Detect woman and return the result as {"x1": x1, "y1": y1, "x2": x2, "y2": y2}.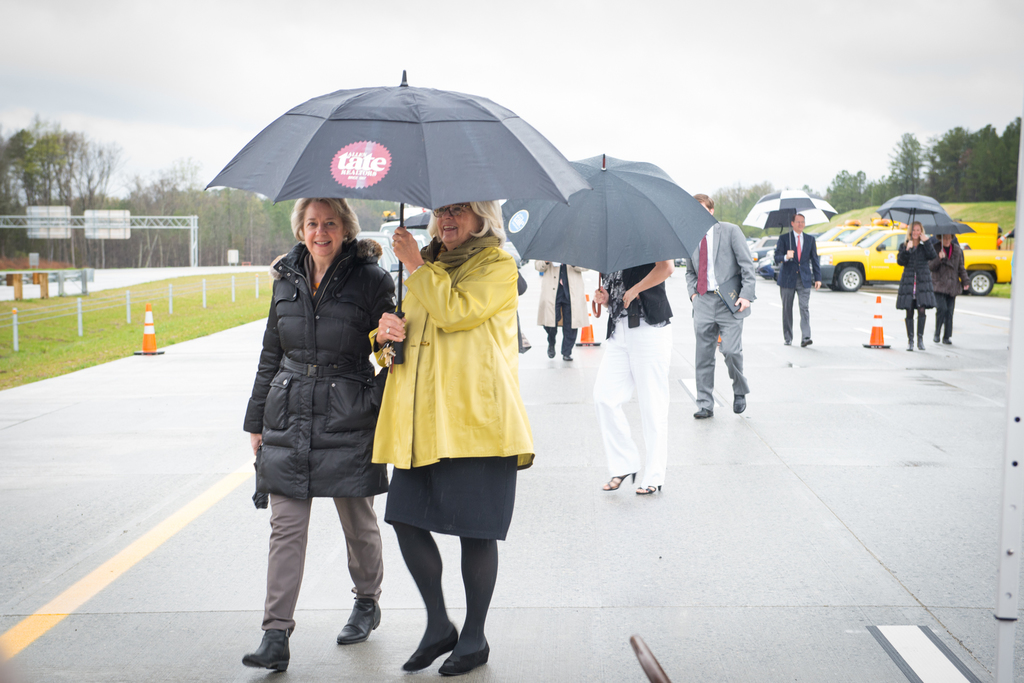
{"x1": 589, "y1": 255, "x2": 671, "y2": 499}.
